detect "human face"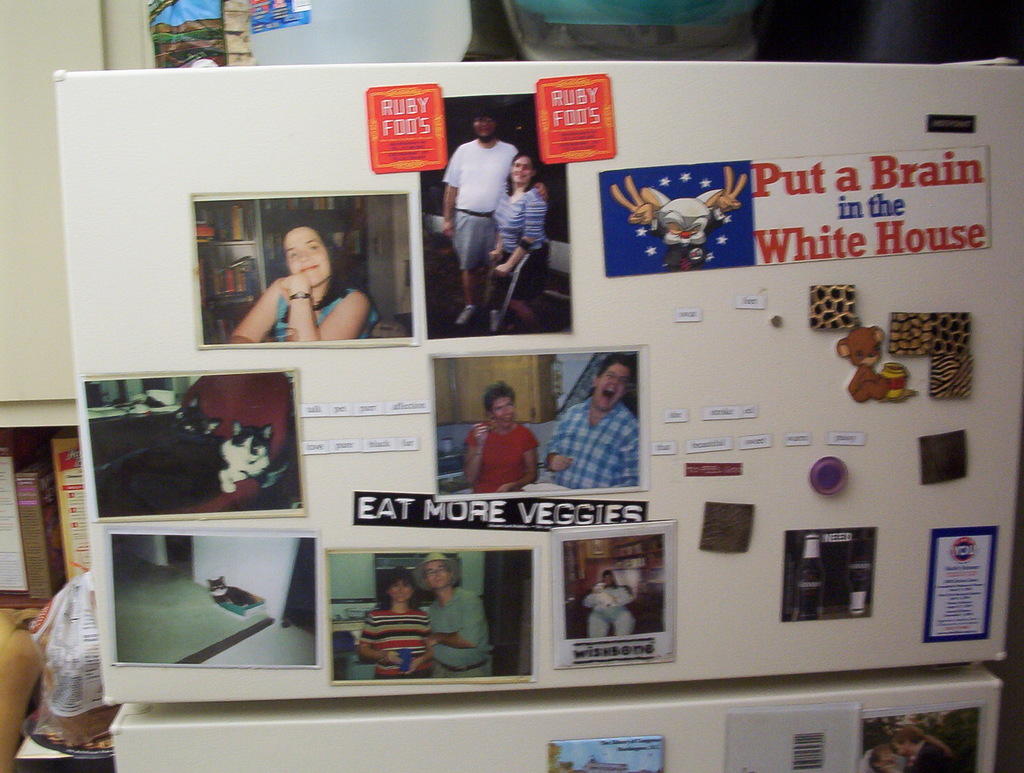
bbox(285, 224, 332, 287)
